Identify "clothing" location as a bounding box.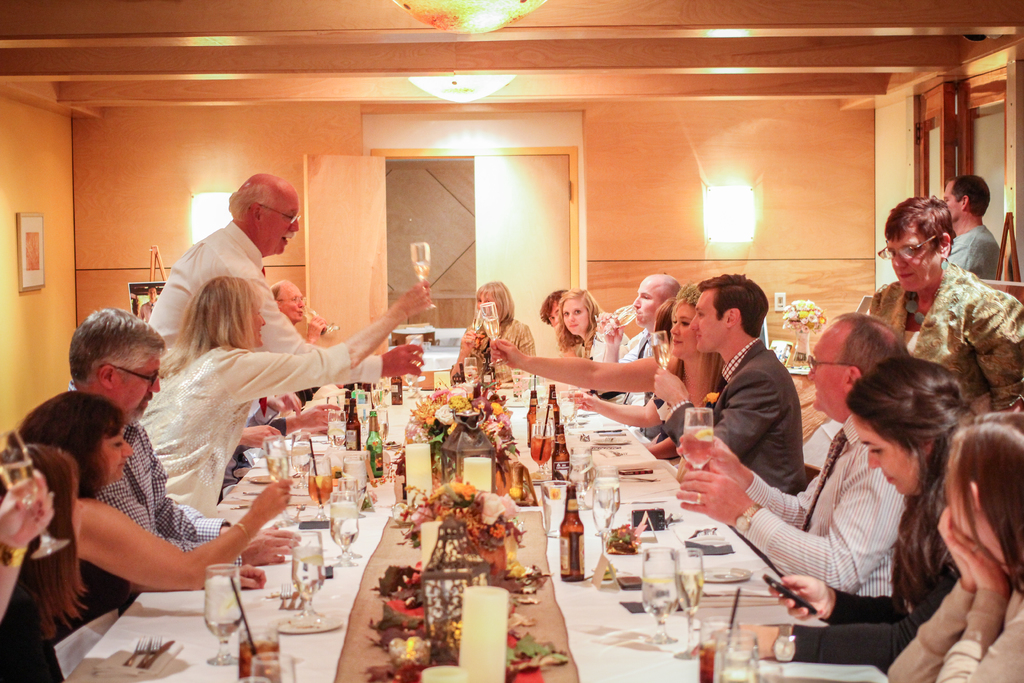
crop(622, 327, 652, 409).
